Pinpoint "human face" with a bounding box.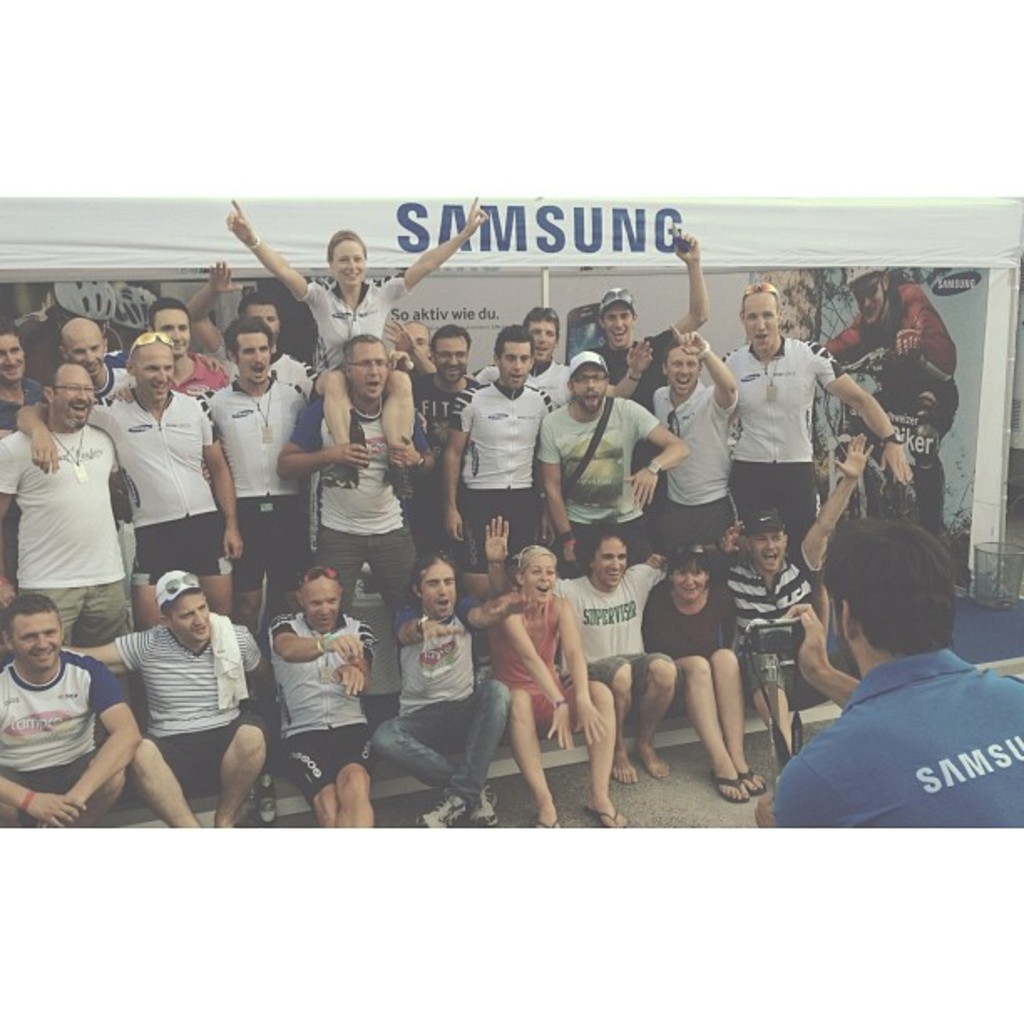
select_region(753, 530, 785, 569).
